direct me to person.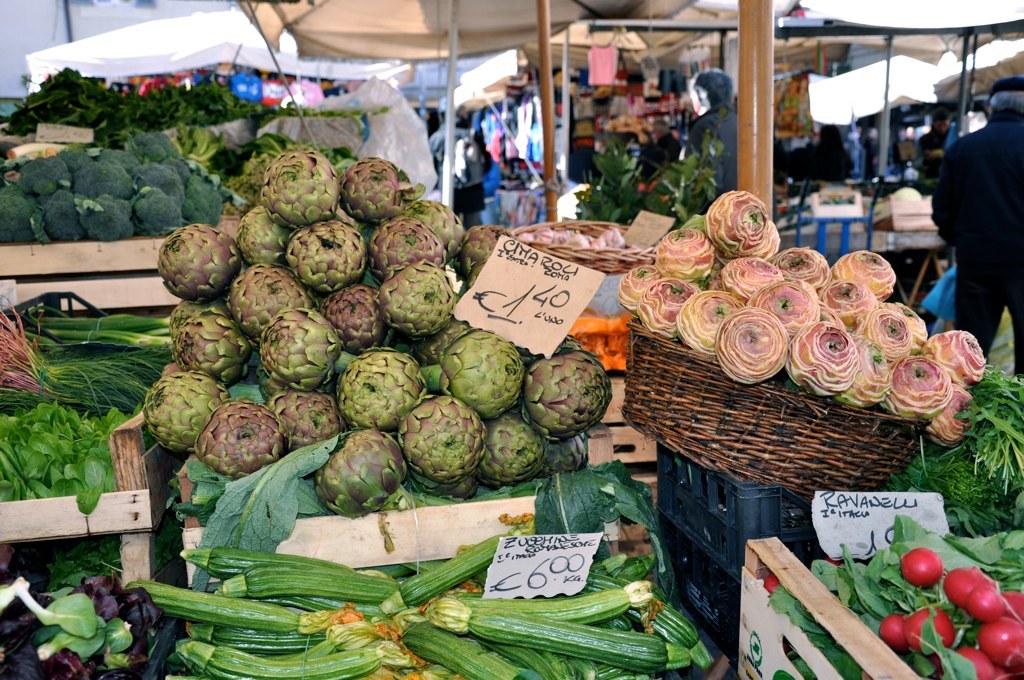
Direction: pyautogui.locateOnScreen(432, 95, 484, 227).
